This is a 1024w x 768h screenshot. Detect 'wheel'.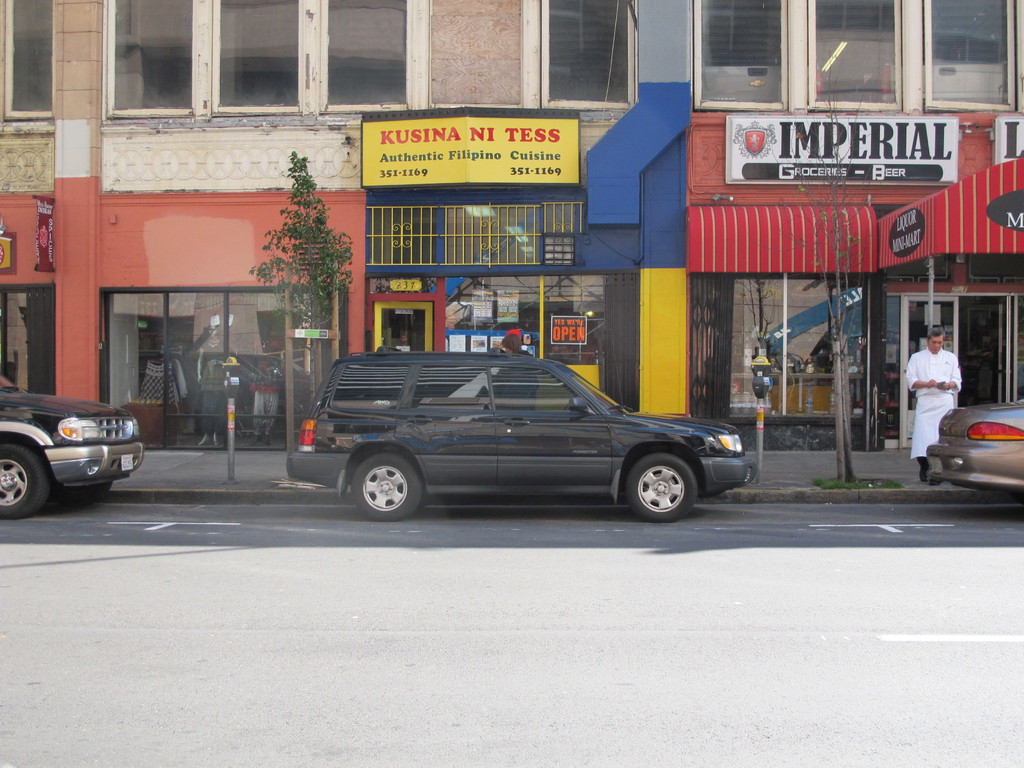
[613,449,707,525].
